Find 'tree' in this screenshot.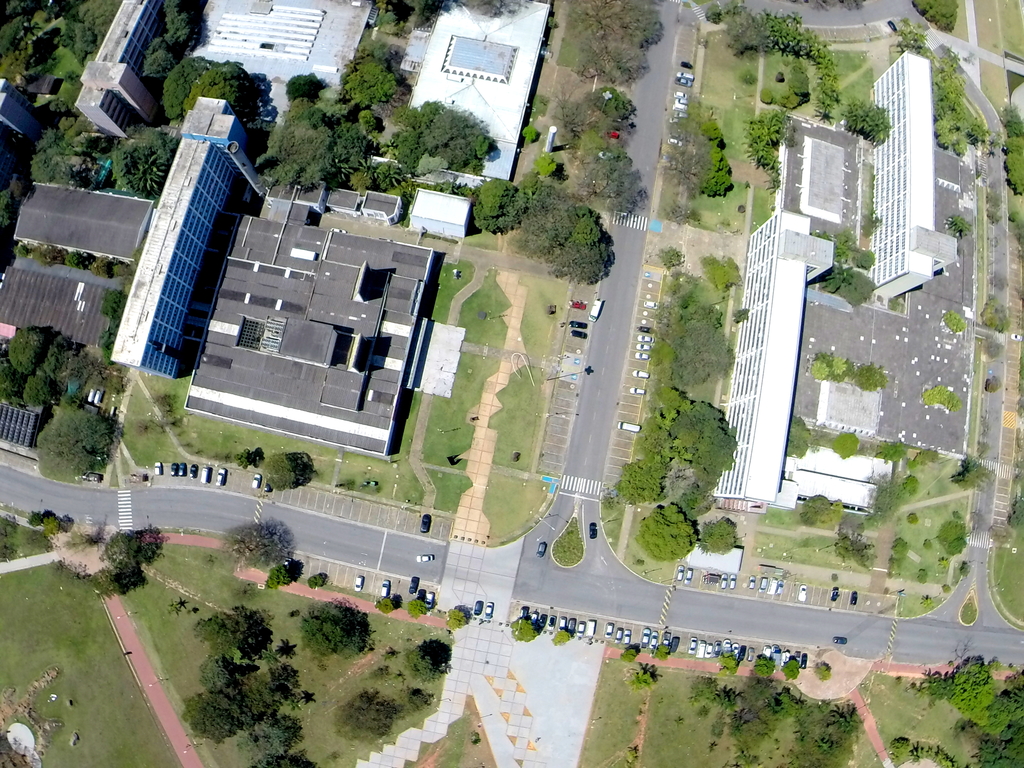
The bounding box for 'tree' is select_region(170, 596, 300, 767).
